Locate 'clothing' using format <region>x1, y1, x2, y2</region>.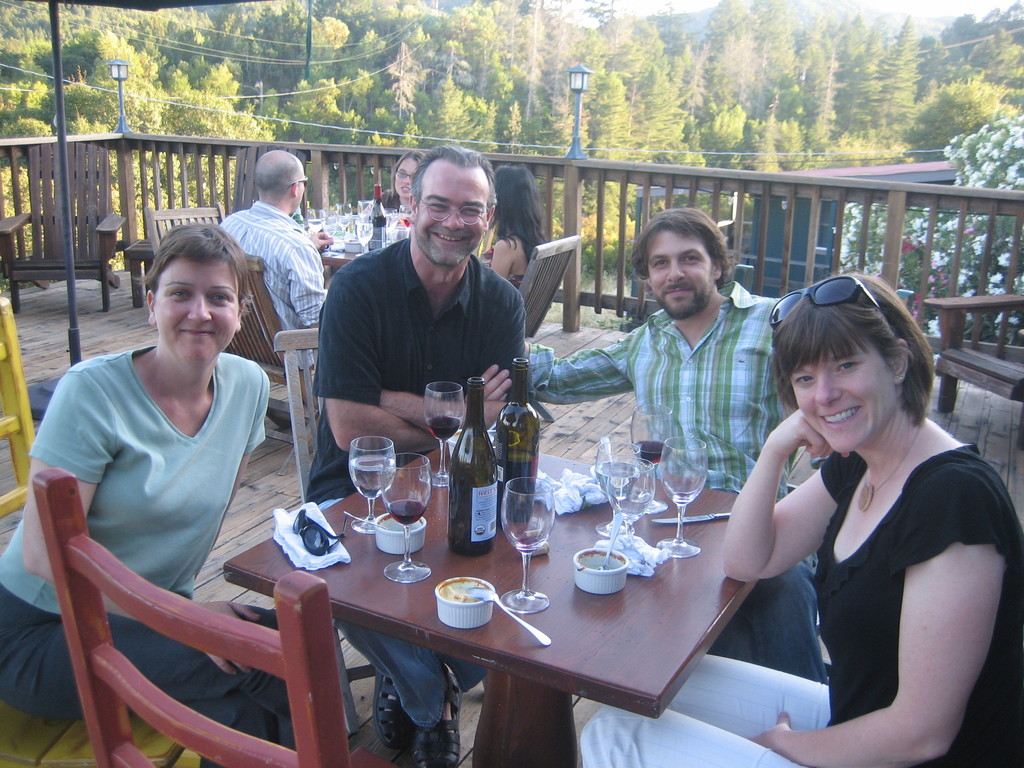
<region>527, 280, 783, 461</region>.
